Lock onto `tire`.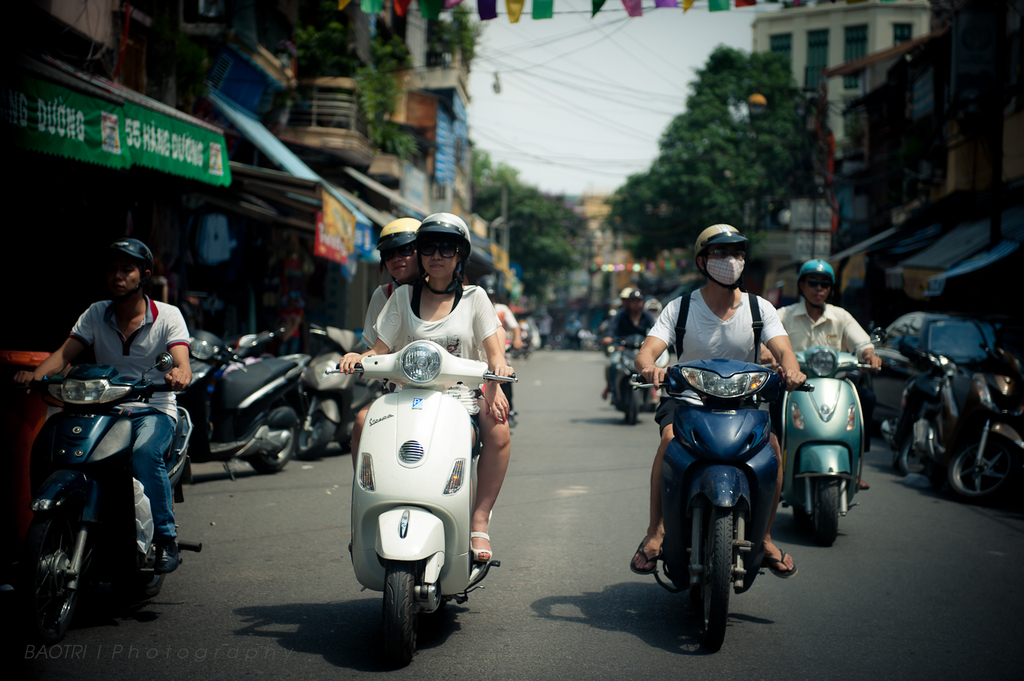
Locked: (left=620, top=405, right=642, bottom=426).
